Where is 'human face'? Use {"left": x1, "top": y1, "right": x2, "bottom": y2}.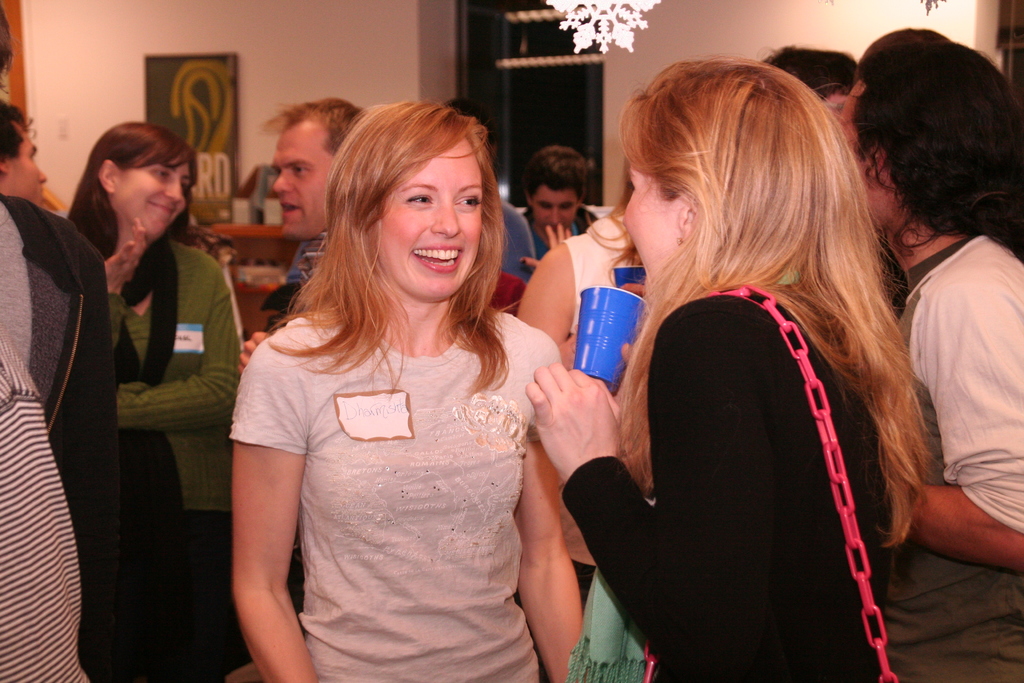
{"left": 376, "top": 133, "right": 485, "bottom": 298}.
